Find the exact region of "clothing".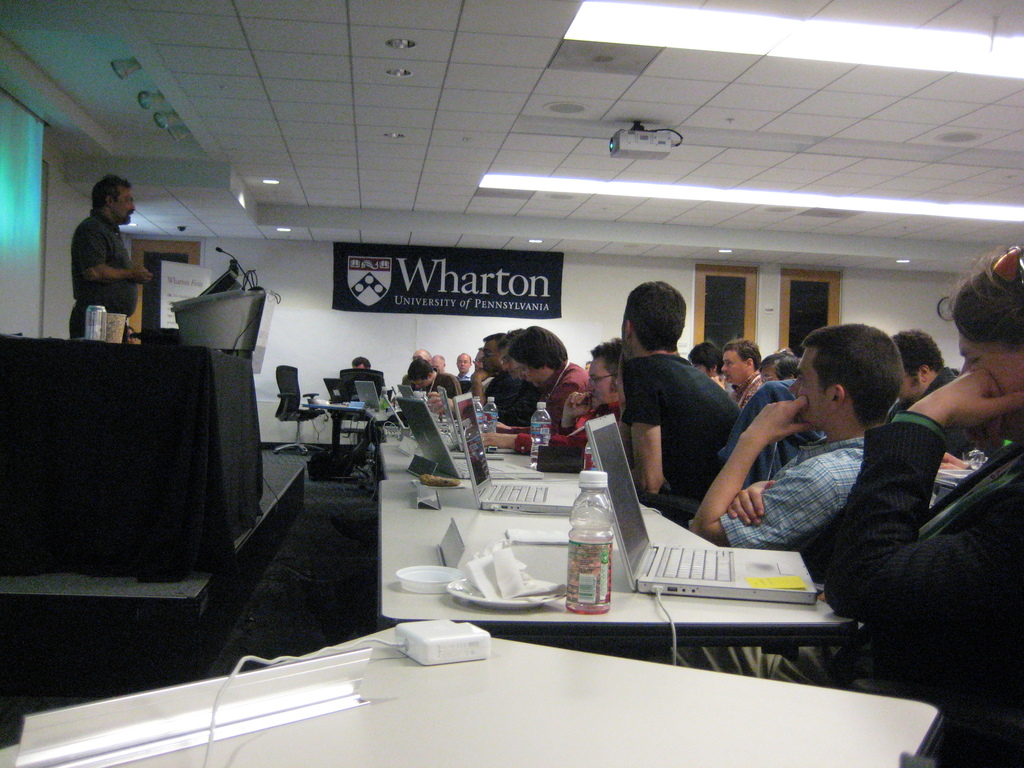
Exact region: <box>509,358,589,456</box>.
